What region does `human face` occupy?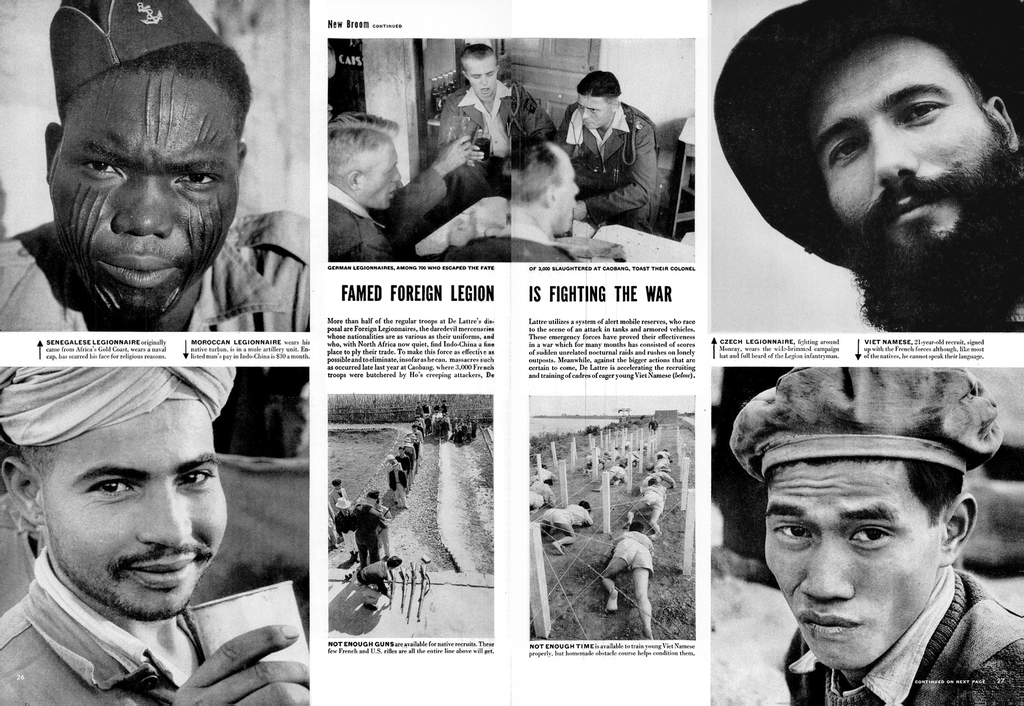
pyautogui.locateOnScreen(813, 35, 1009, 314).
